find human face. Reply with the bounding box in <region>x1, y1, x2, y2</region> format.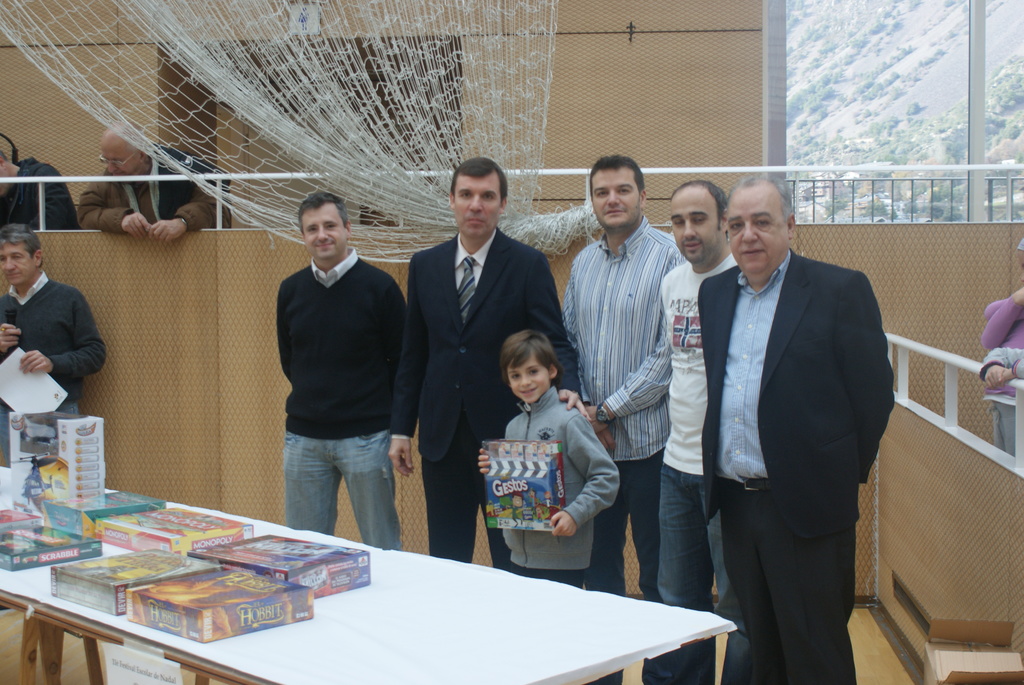
<region>589, 162, 639, 227</region>.
